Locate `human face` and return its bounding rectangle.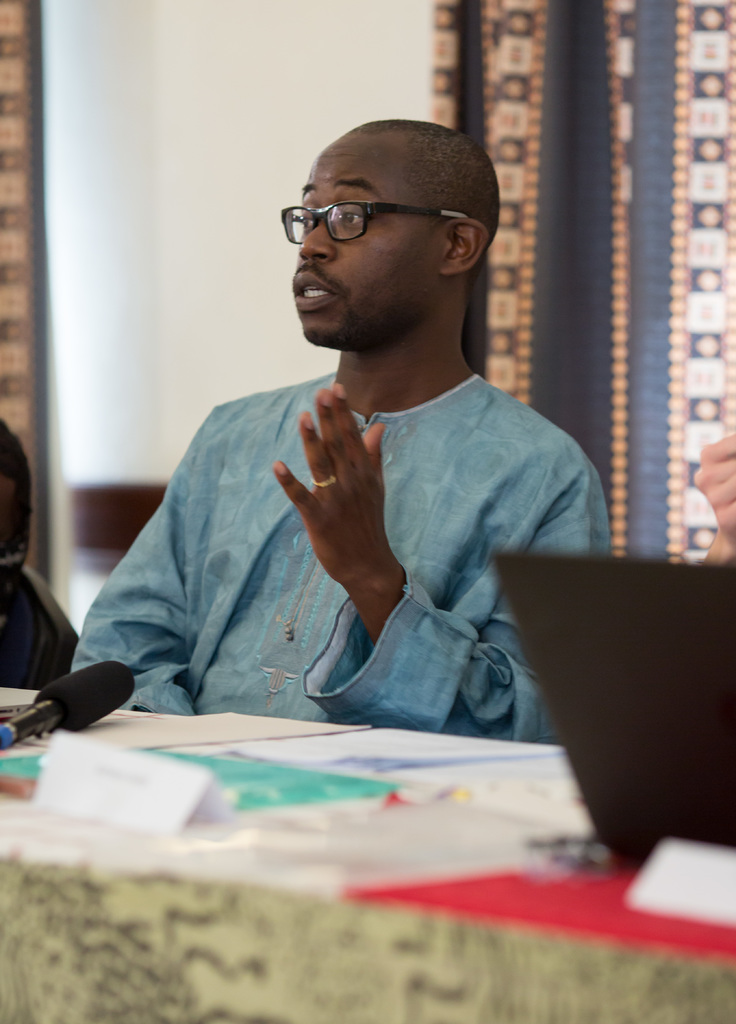
(287, 149, 455, 359).
